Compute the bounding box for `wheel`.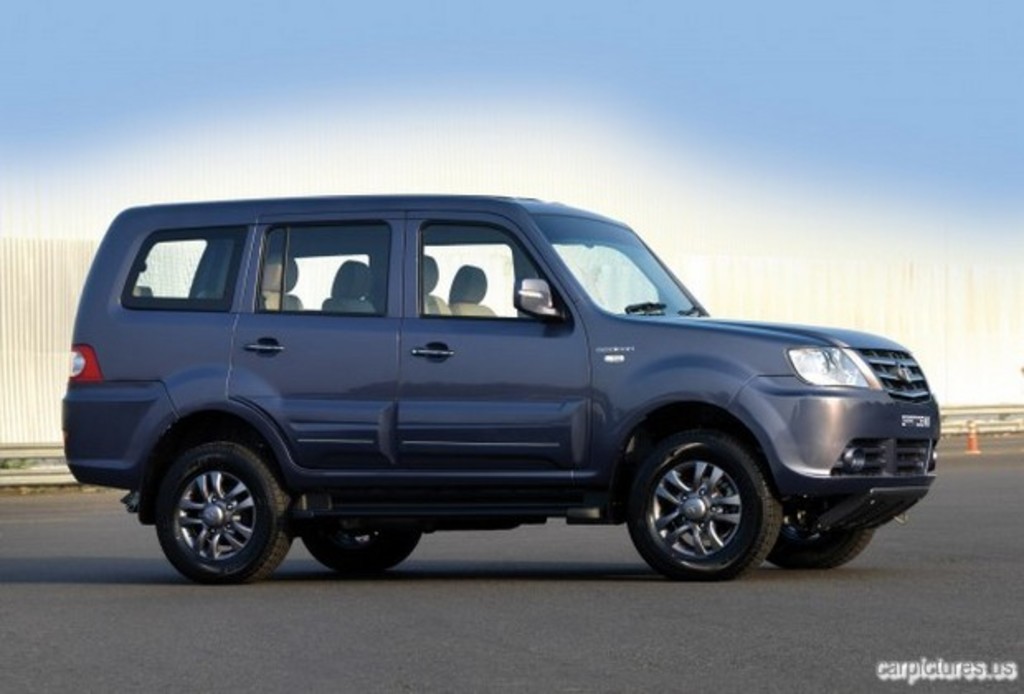
bbox(626, 431, 788, 573).
